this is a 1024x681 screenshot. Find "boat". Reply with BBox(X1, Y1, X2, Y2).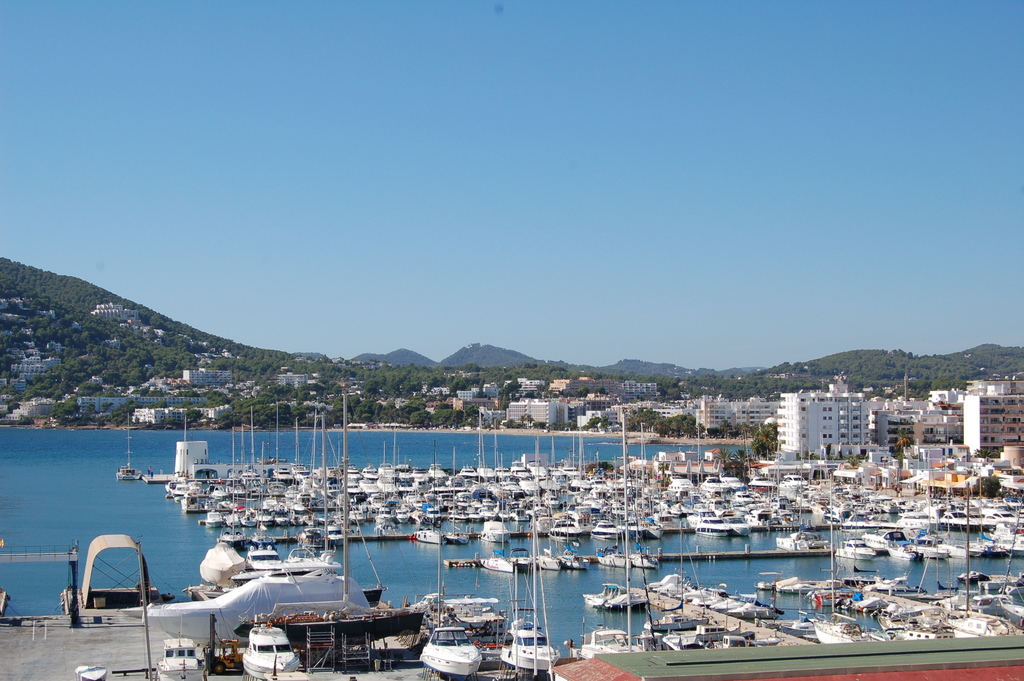
BBox(246, 608, 305, 676).
